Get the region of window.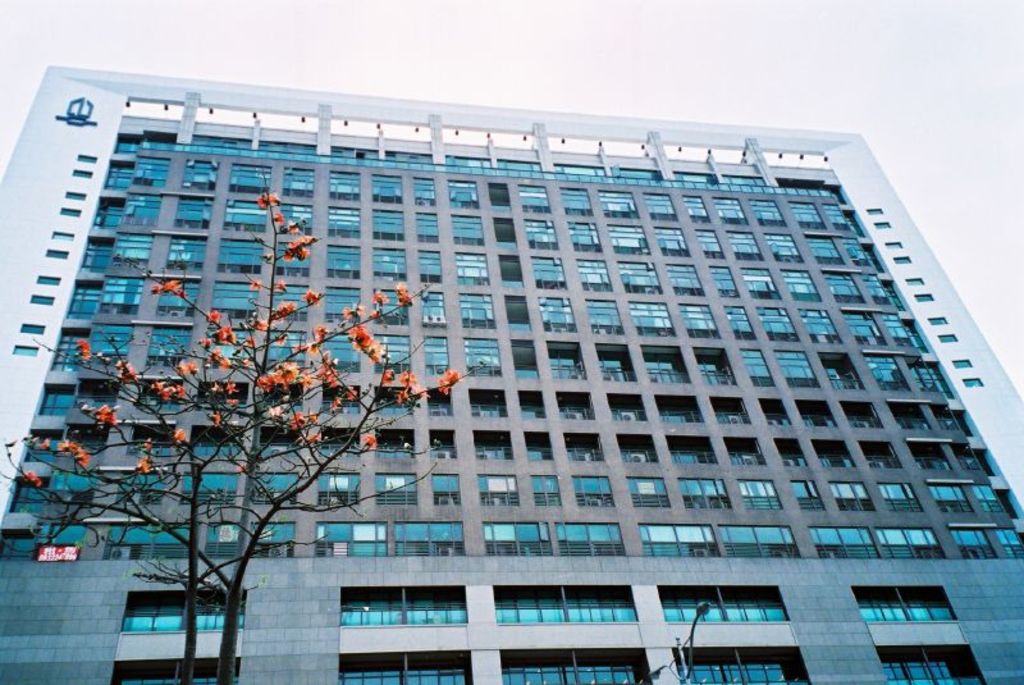
[left=831, top=210, right=847, bottom=230].
